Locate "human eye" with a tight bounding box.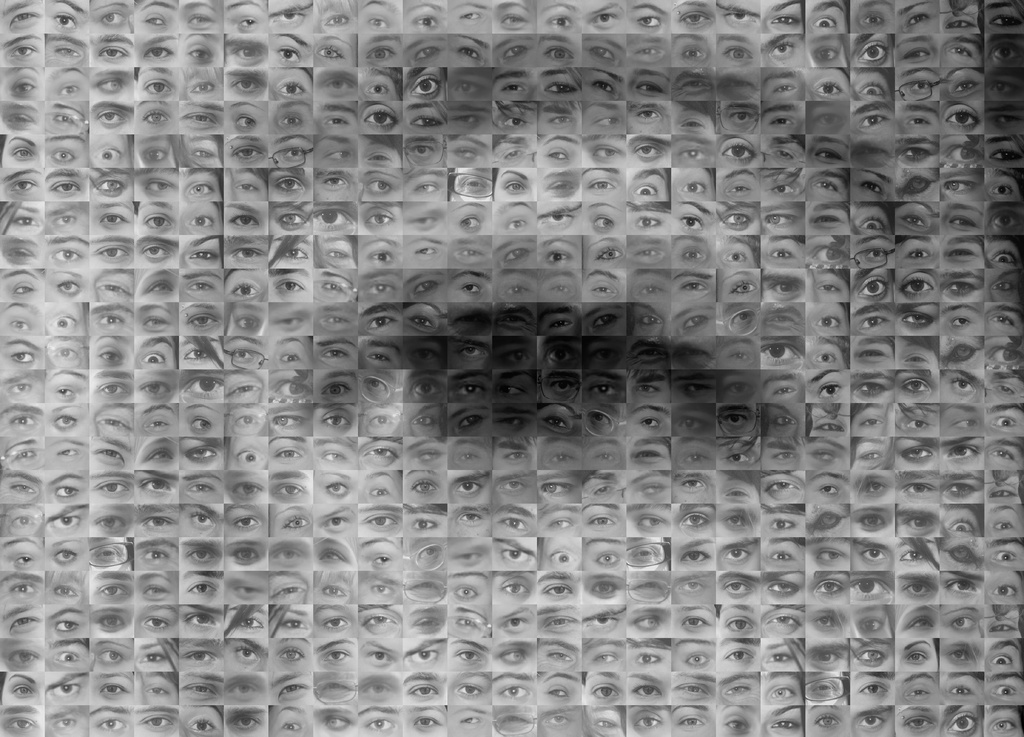
detection(816, 415, 845, 433).
